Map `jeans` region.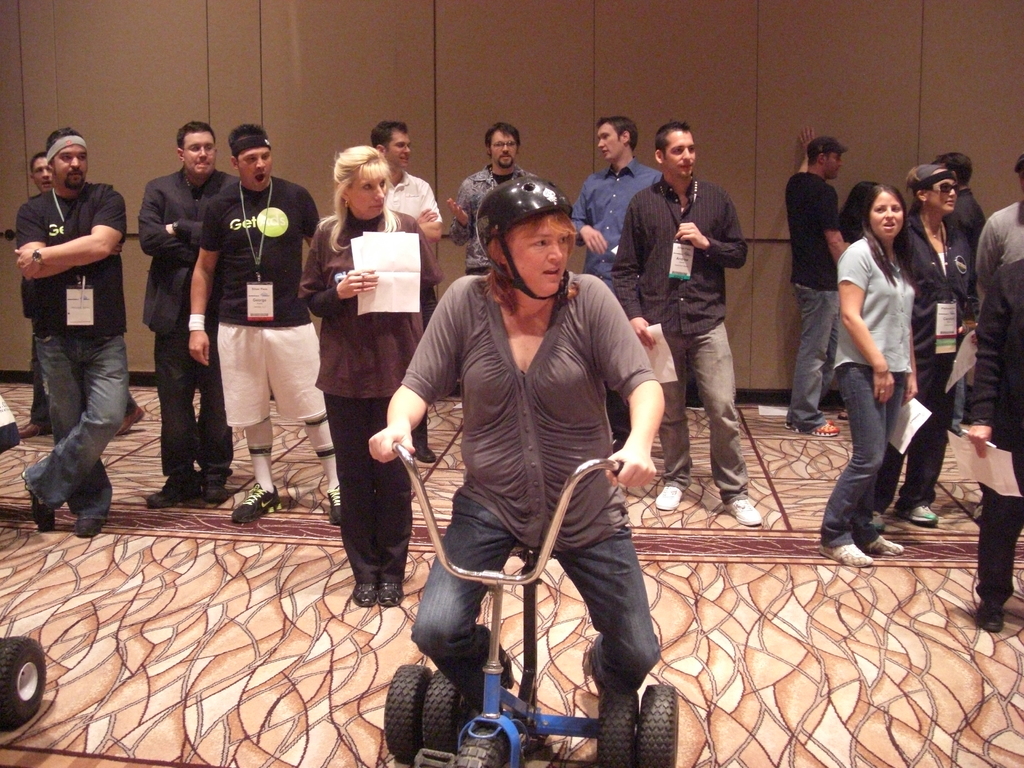
Mapped to rect(812, 365, 908, 544).
